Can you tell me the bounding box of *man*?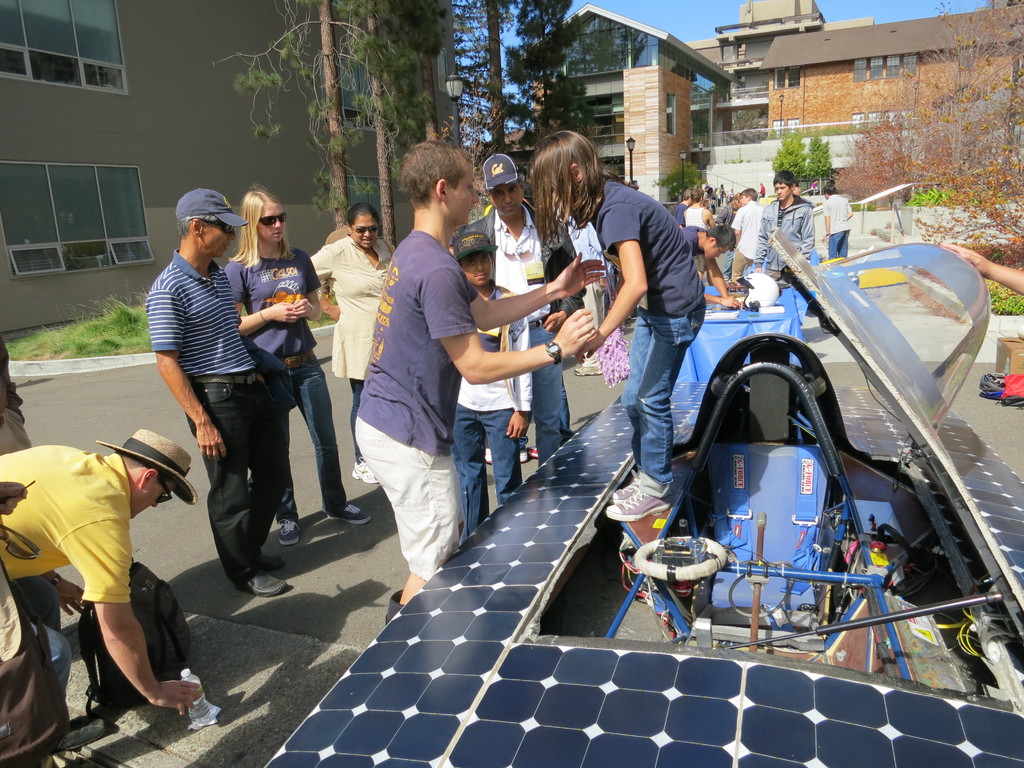
[137,192,326,591].
